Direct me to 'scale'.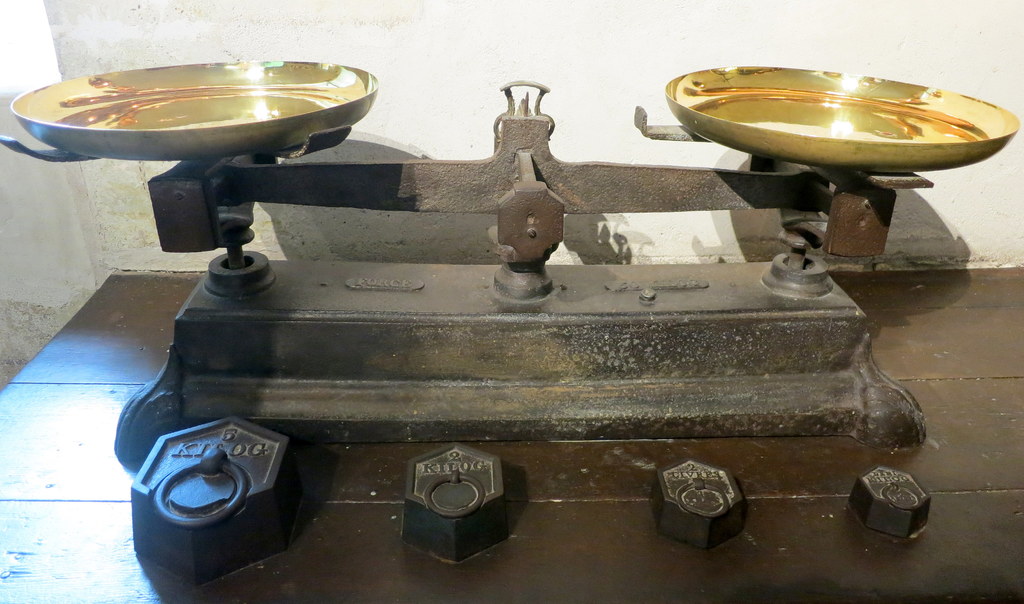
Direction: {"left": 0, "top": 61, "right": 1015, "bottom": 461}.
